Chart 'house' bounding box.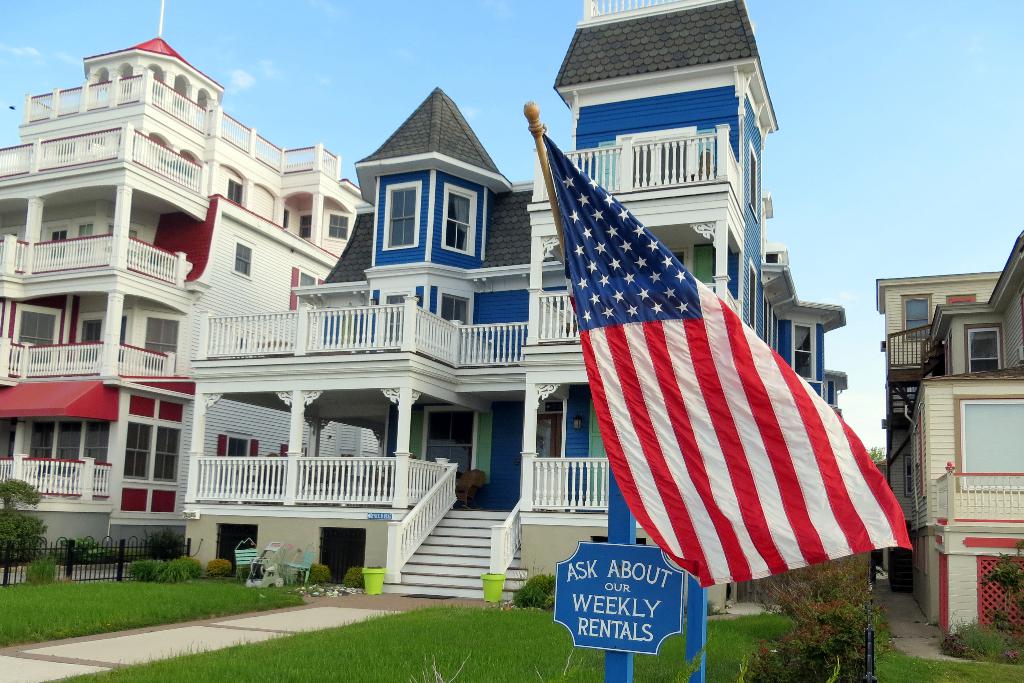
Charted: region(180, 0, 846, 513).
